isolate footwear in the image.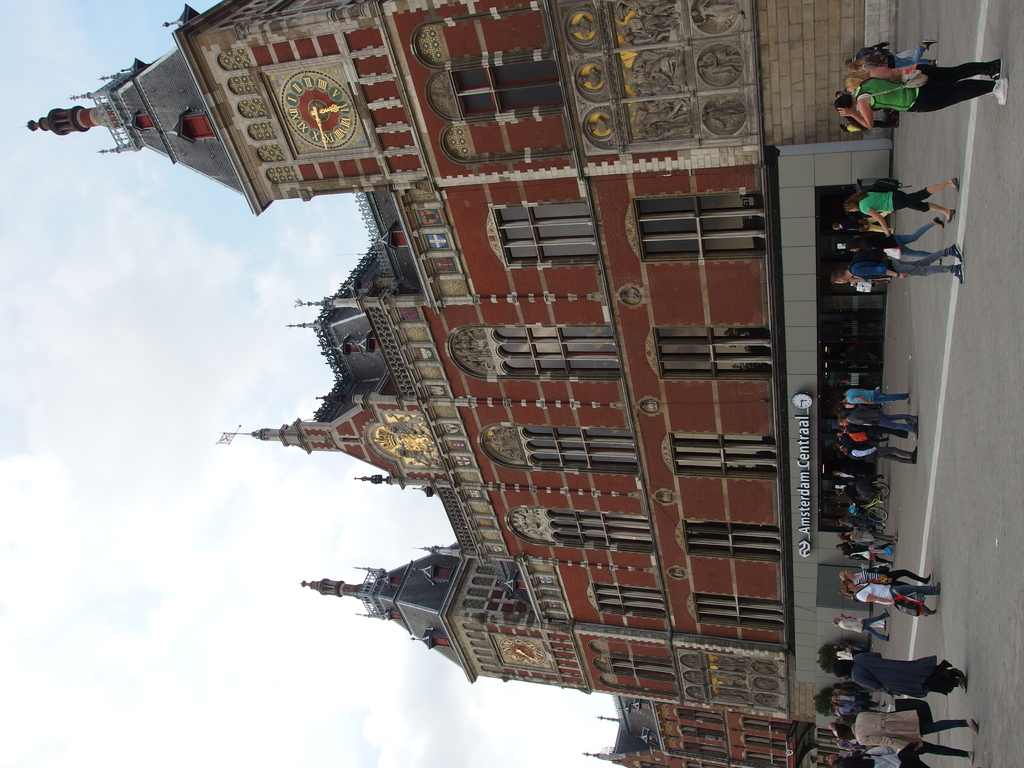
Isolated region: 919,40,938,49.
